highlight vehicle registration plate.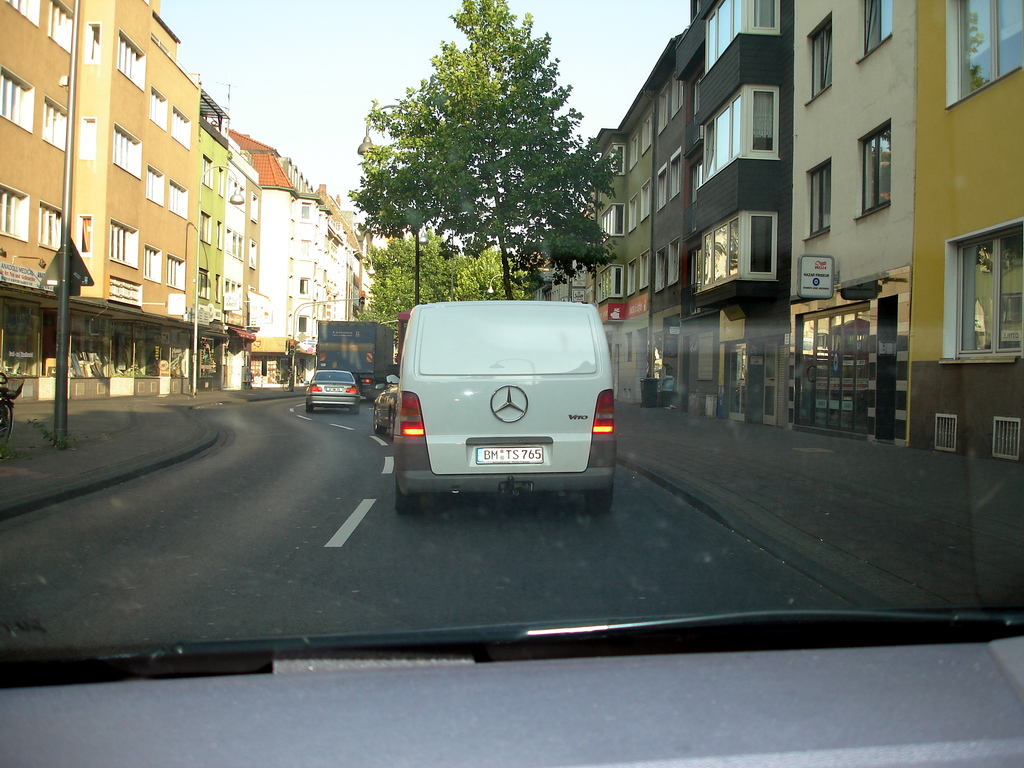
Highlighted region: locate(472, 445, 544, 465).
